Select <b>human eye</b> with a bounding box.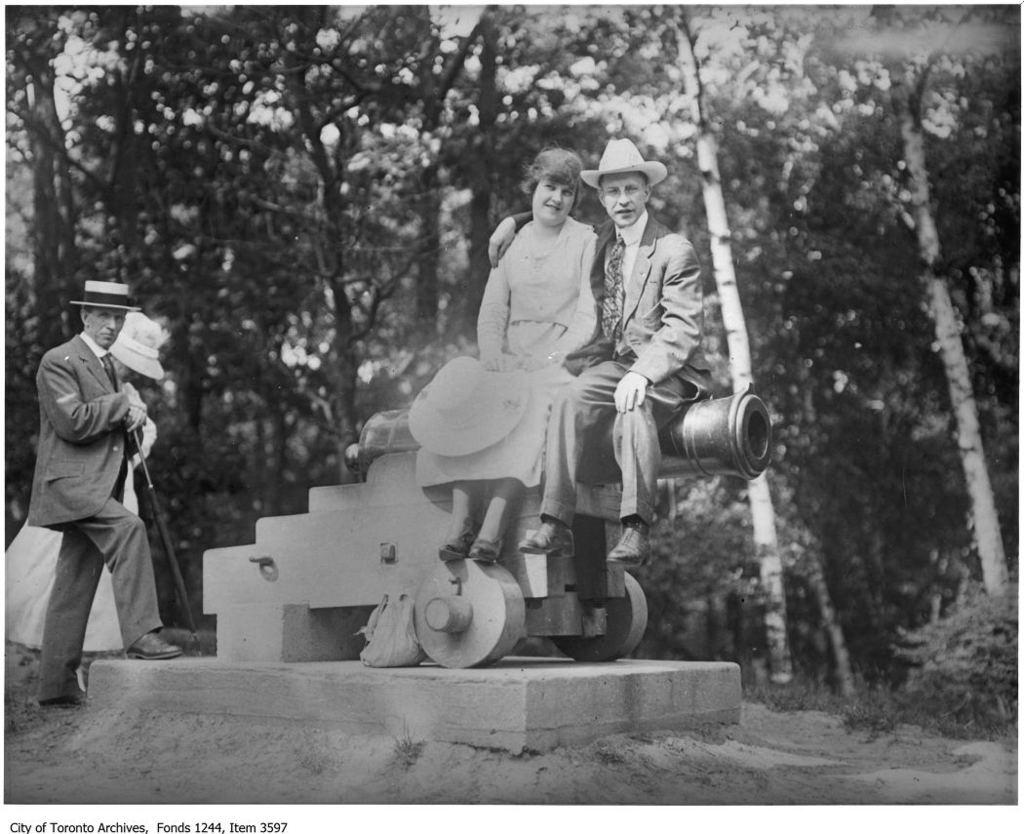
543,181,554,189.
